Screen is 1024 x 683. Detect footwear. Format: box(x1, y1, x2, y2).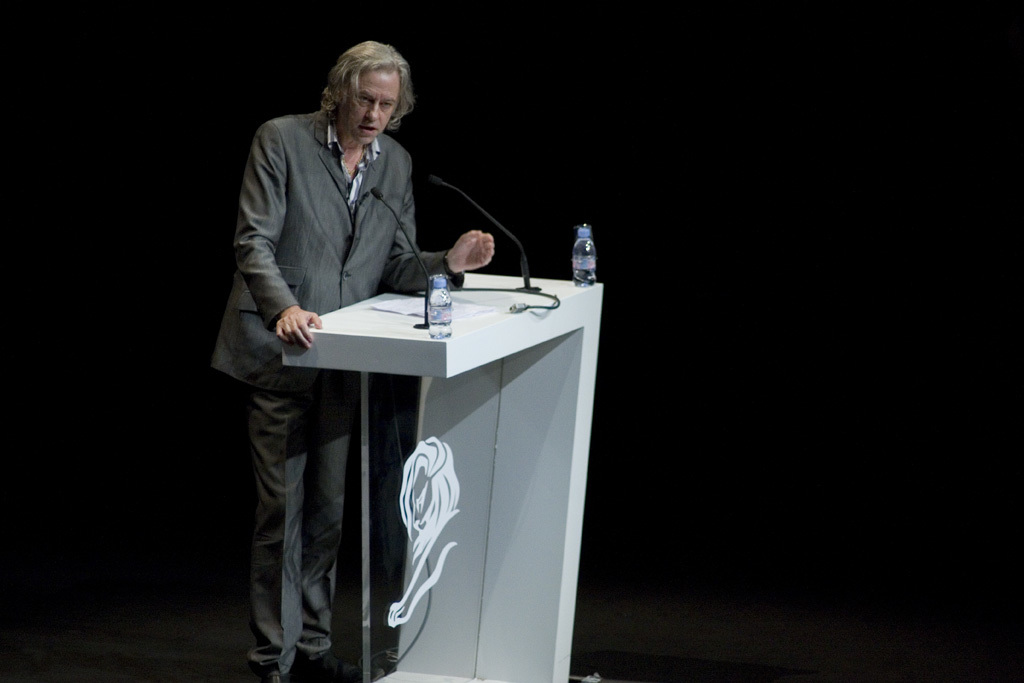
box(261, 671, 290, 682).
